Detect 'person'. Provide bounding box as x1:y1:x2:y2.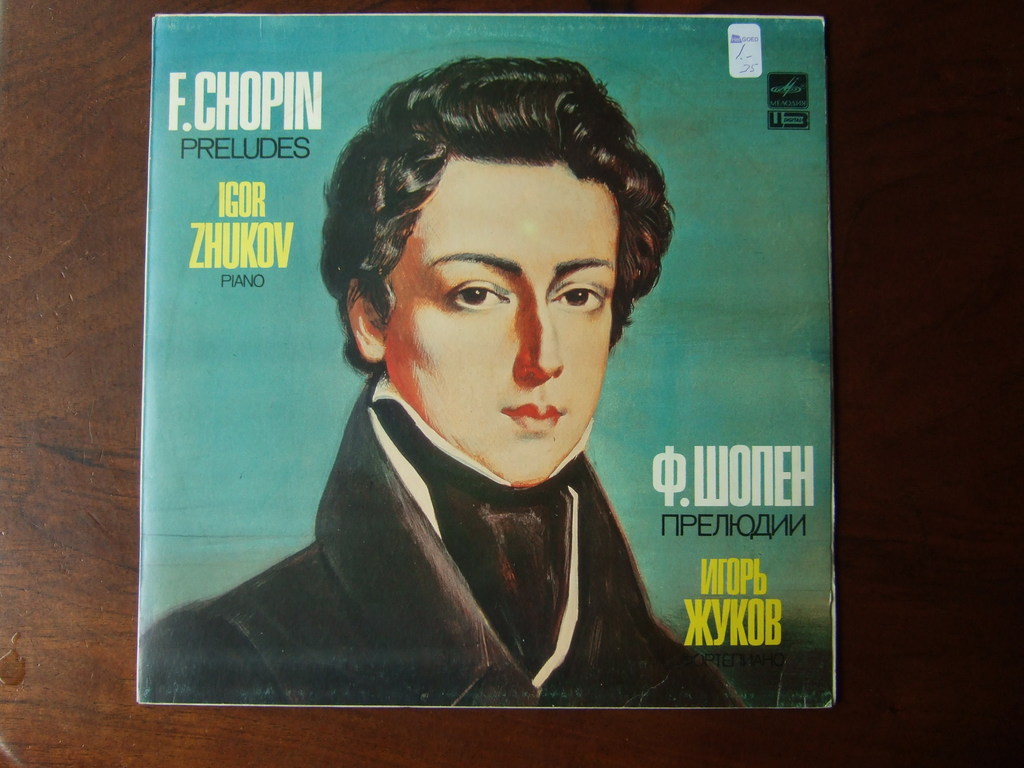
160:66:780:716.
